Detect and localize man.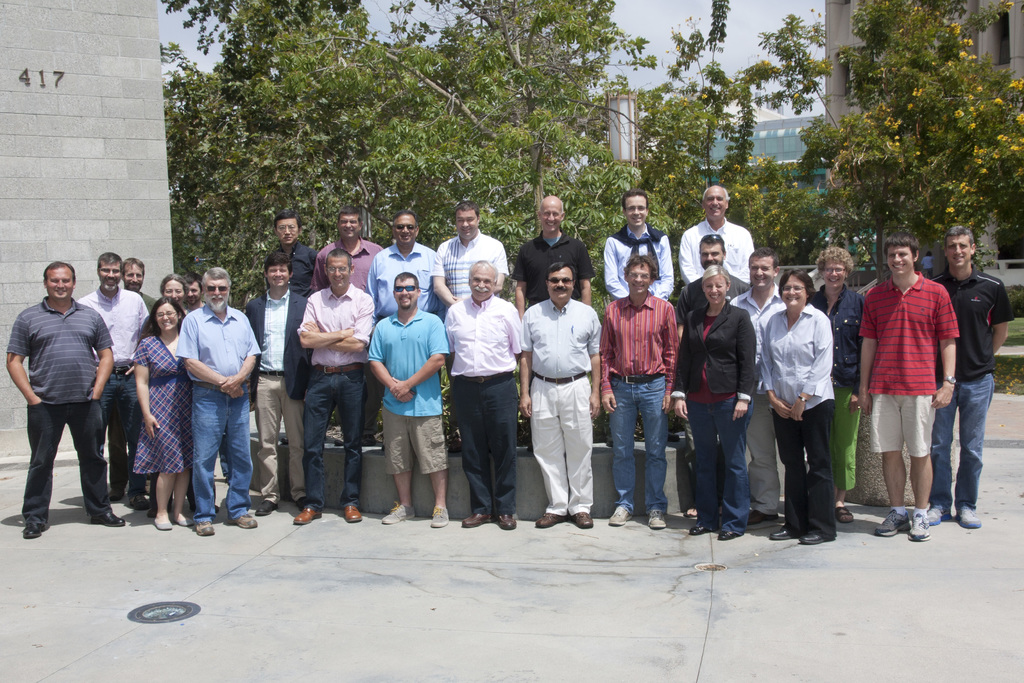
Localized at x1=931, y1=228, x2=1014, y2=523.
